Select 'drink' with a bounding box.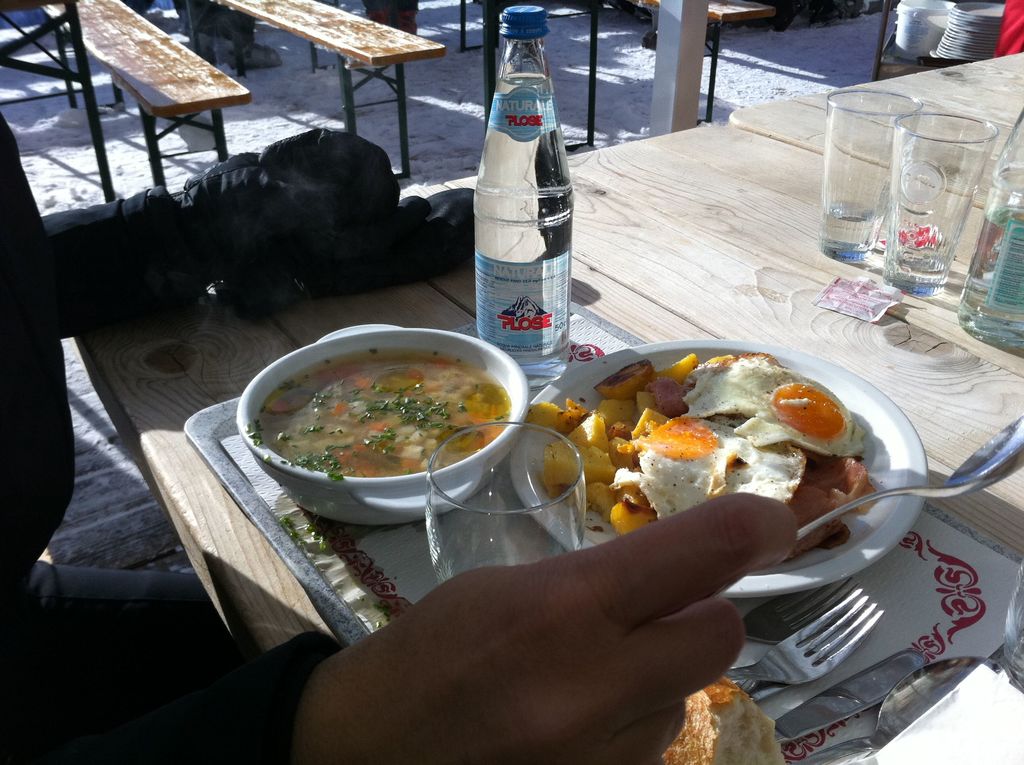
select_region(470, 70, 575, 389).
